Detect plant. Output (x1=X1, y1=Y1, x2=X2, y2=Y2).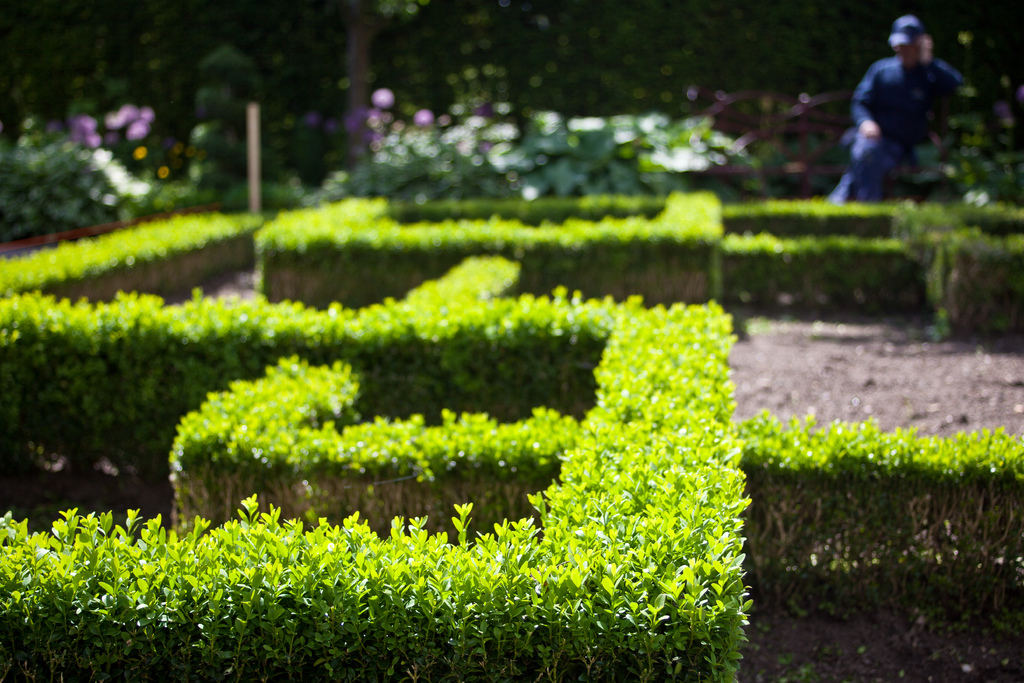
(x1=70, y1=0, x2=194, y2=199).
